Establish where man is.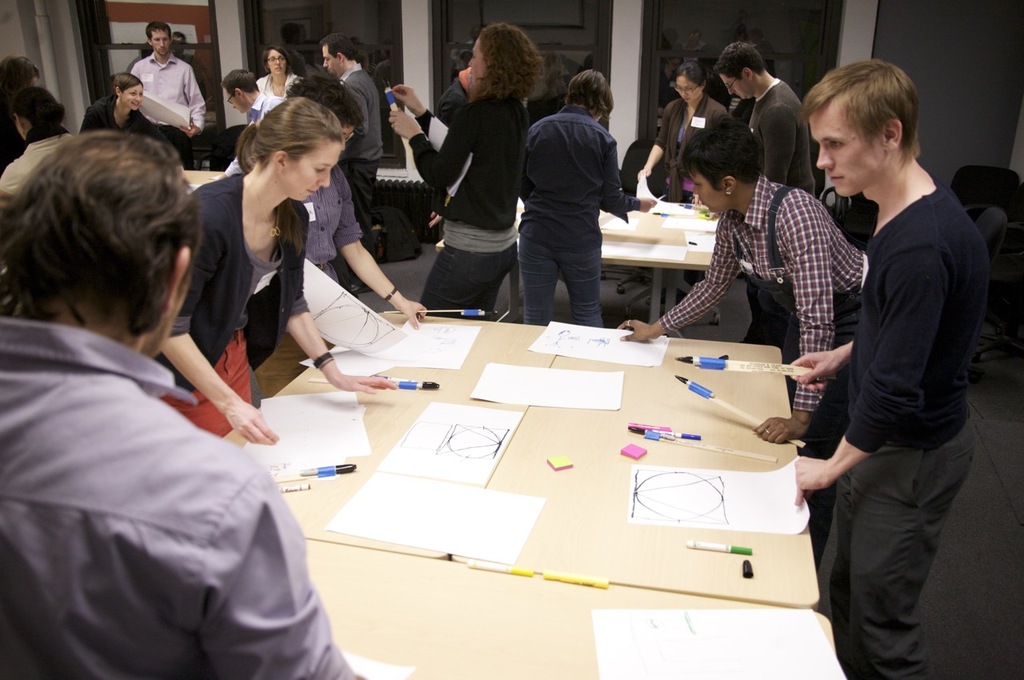
Established at 715,38,821,202.
